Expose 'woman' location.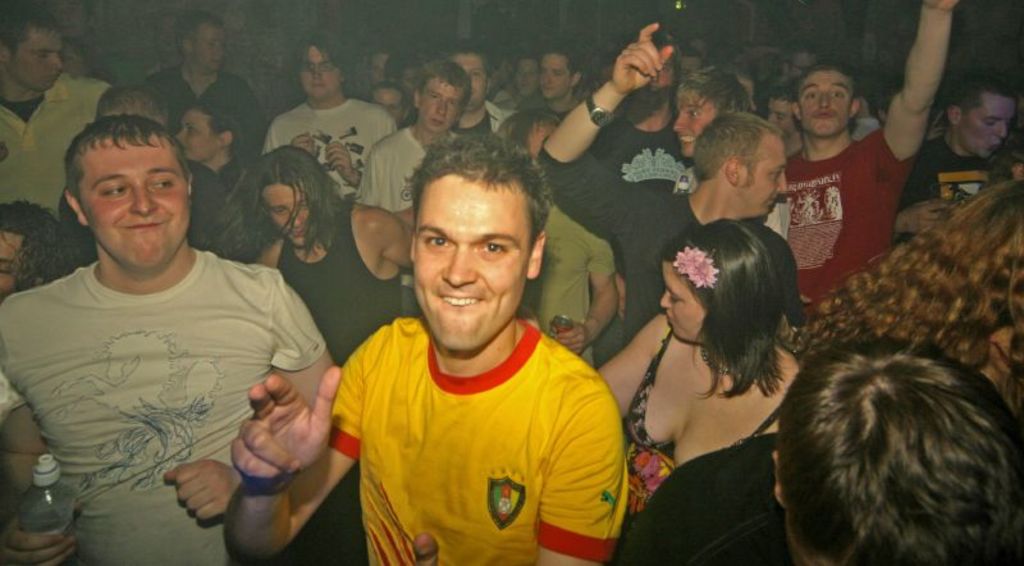
Exposed at x1=492 y1=105 x2=567 y2=161.
